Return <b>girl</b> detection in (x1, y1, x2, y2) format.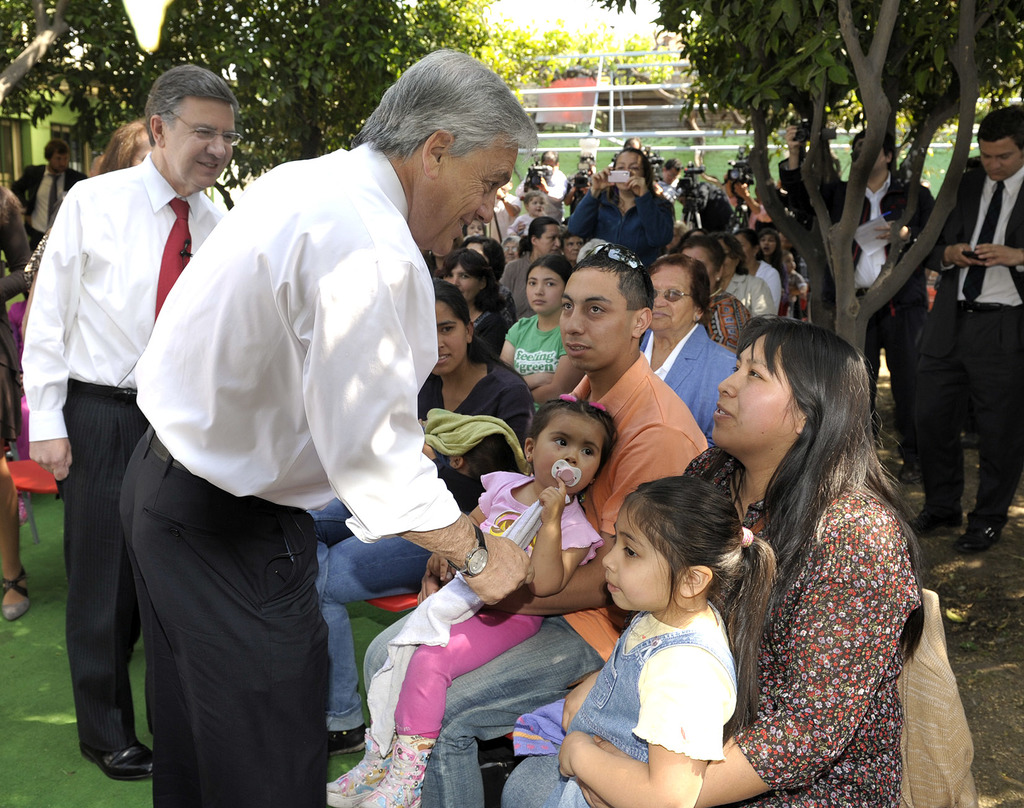
(497, 254, 586, 416).
